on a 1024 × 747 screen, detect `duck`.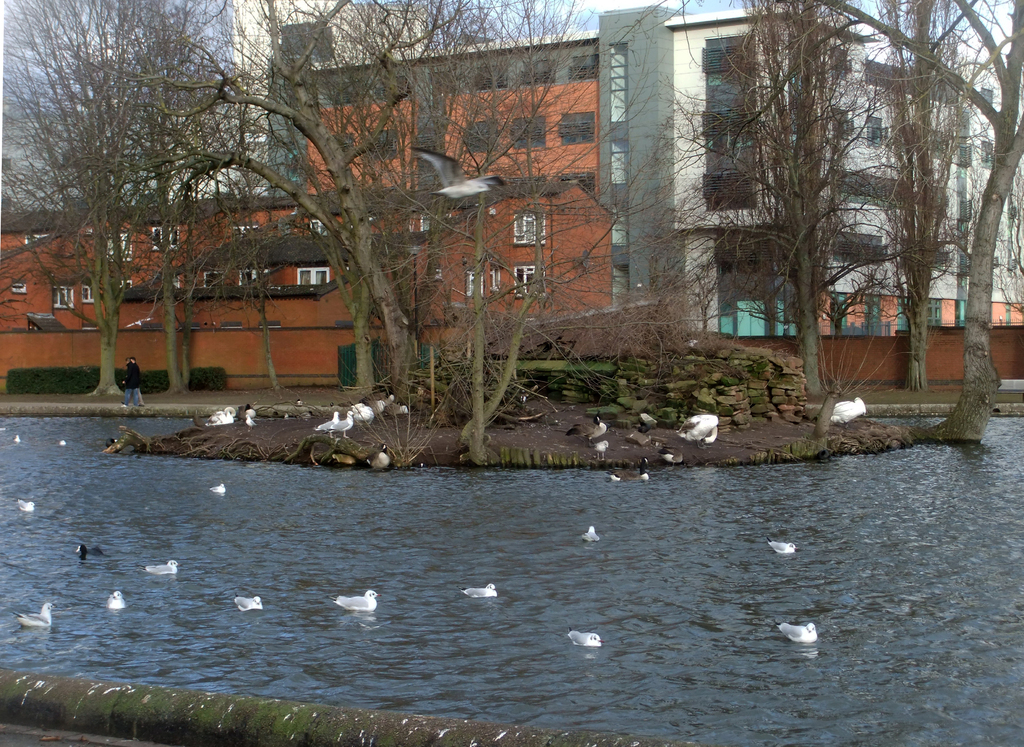
638/458/655/485.
